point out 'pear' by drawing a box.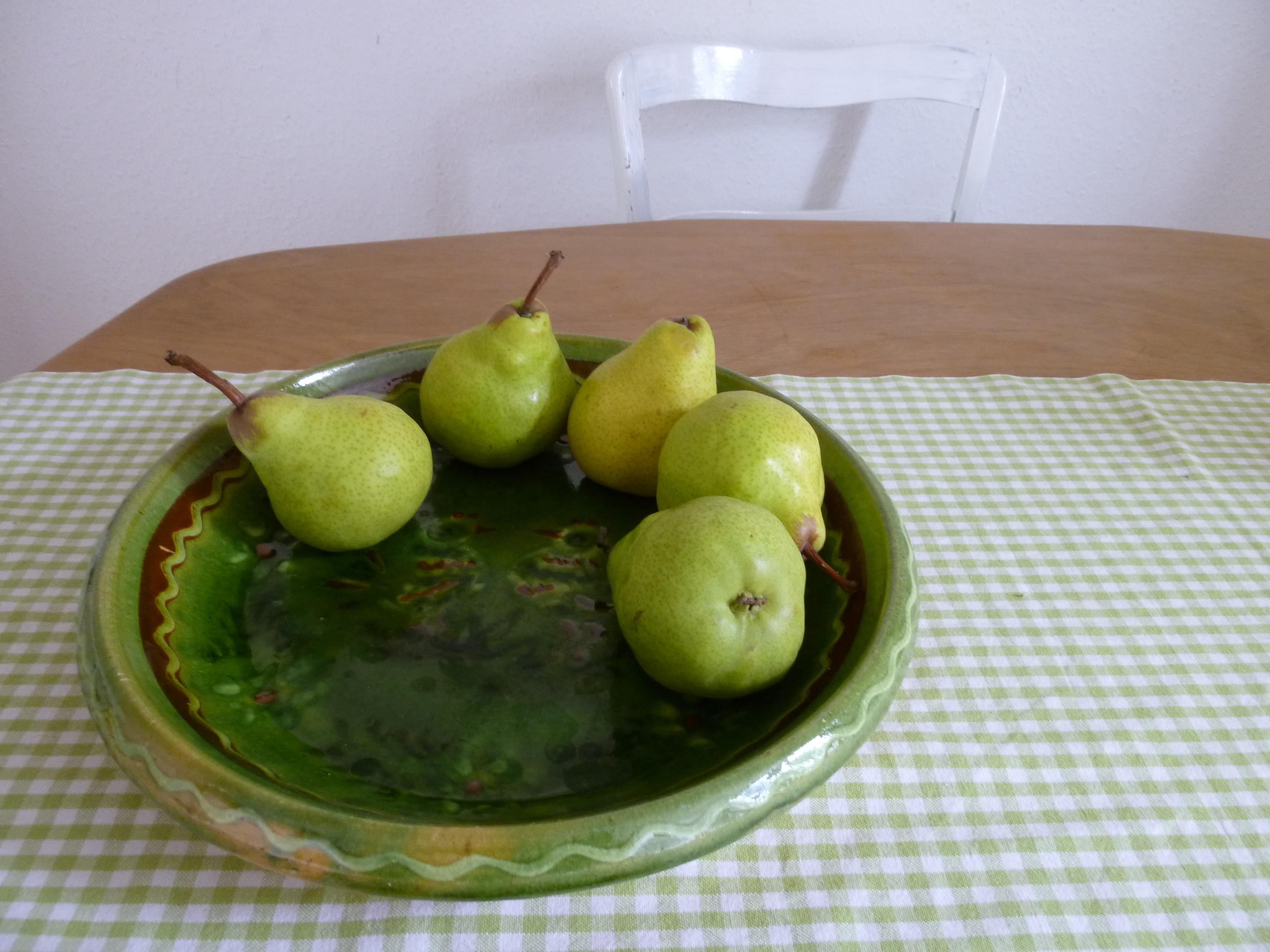
left=148, top=103, right=202, bottom=164.
